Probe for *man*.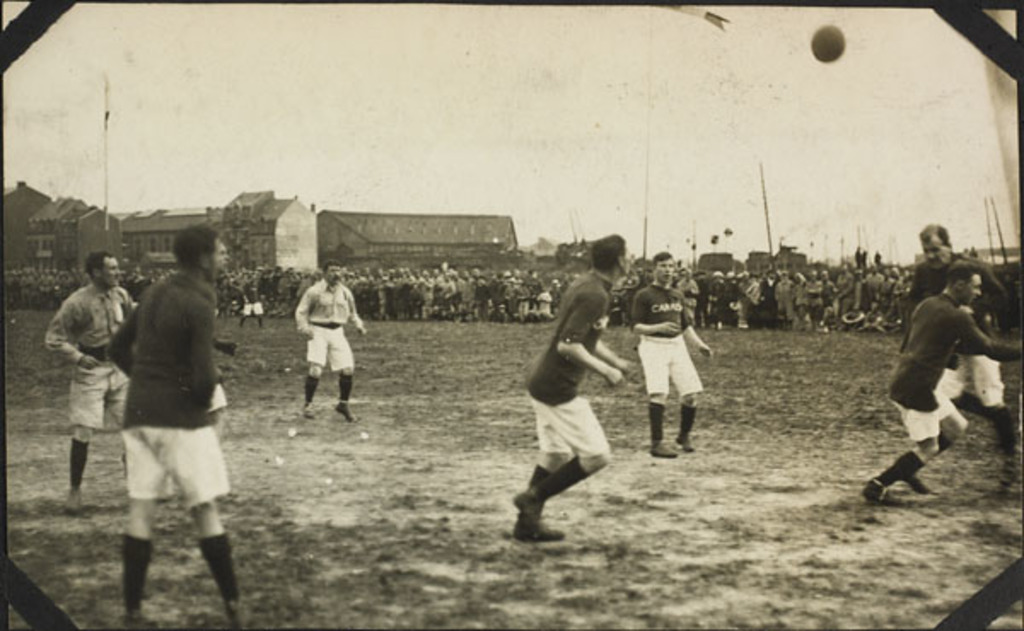
Probe result: [left=44, top=254, right=137, bottom=510].
